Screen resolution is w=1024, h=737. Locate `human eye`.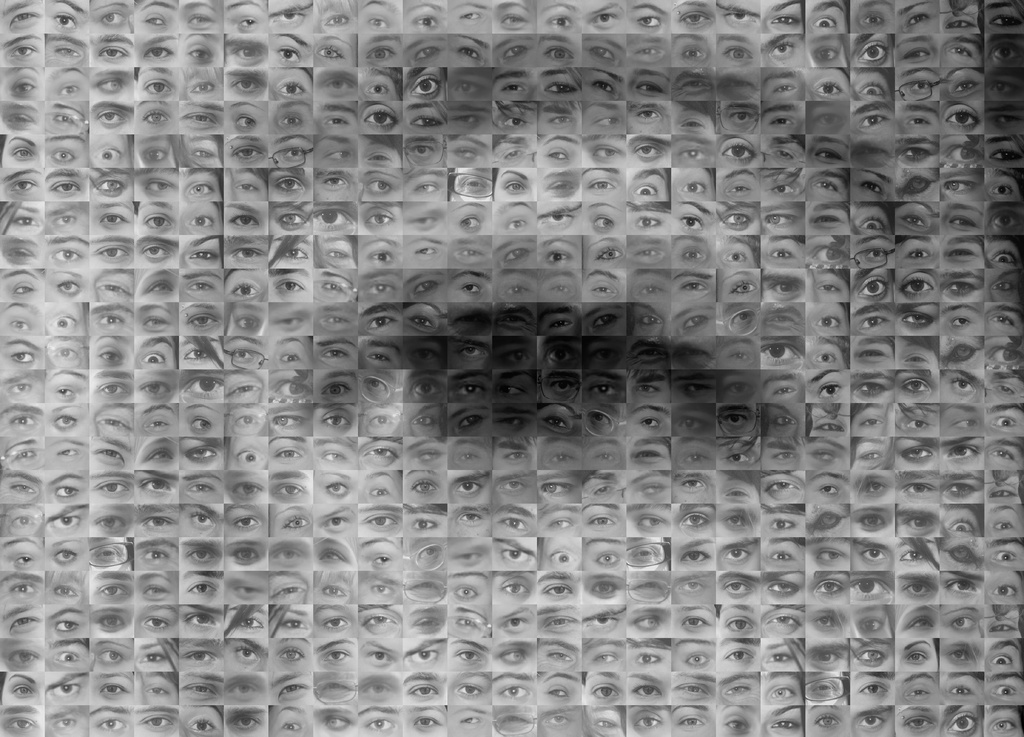
{"left": 589, "top": 178, "right": 615, "bottom": 194}.
